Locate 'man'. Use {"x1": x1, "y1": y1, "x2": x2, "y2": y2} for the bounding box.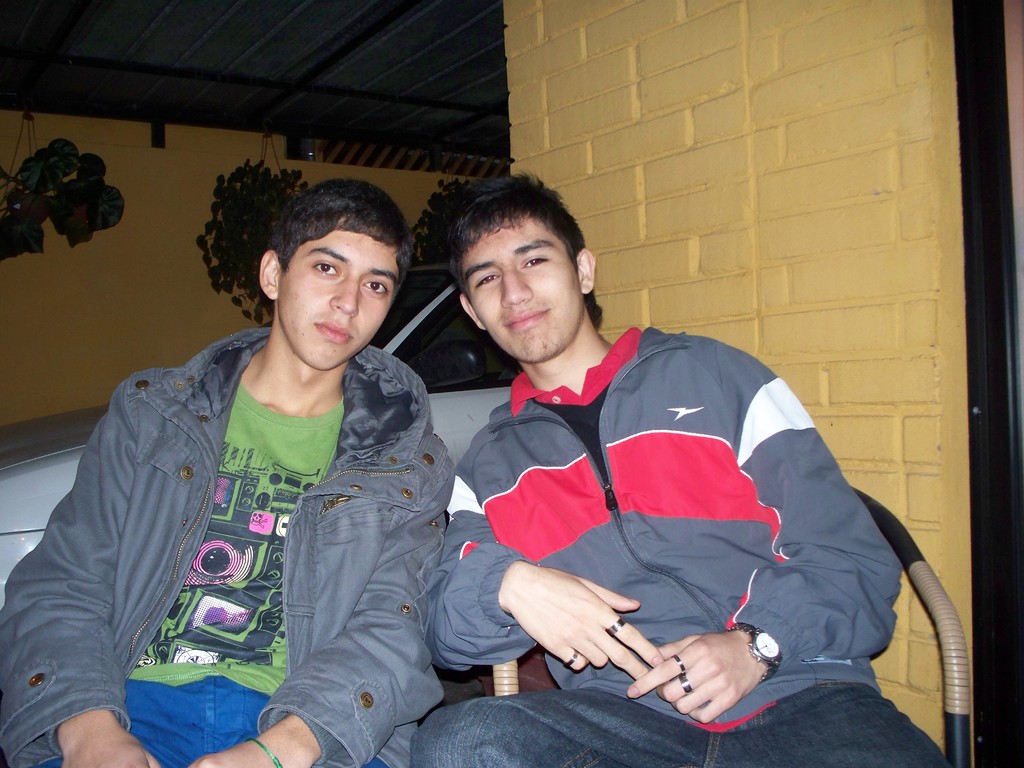
{"x1": 408, "y1": 167, "x2": 973, "y2": 767}.
